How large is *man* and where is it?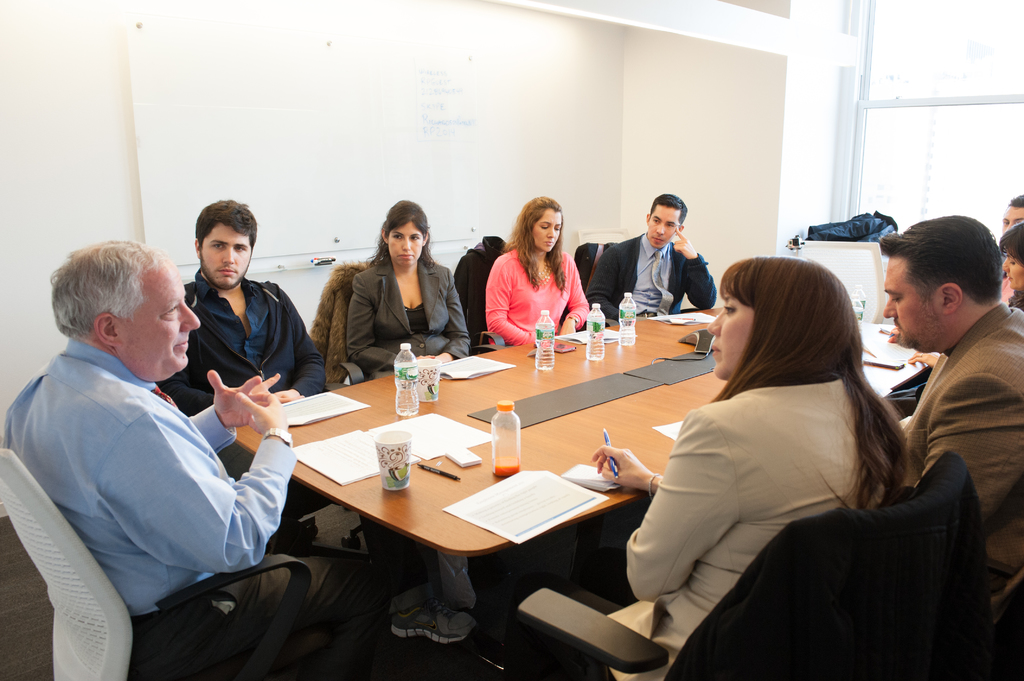
Bounding box: 882, 214, 1023, 594.
